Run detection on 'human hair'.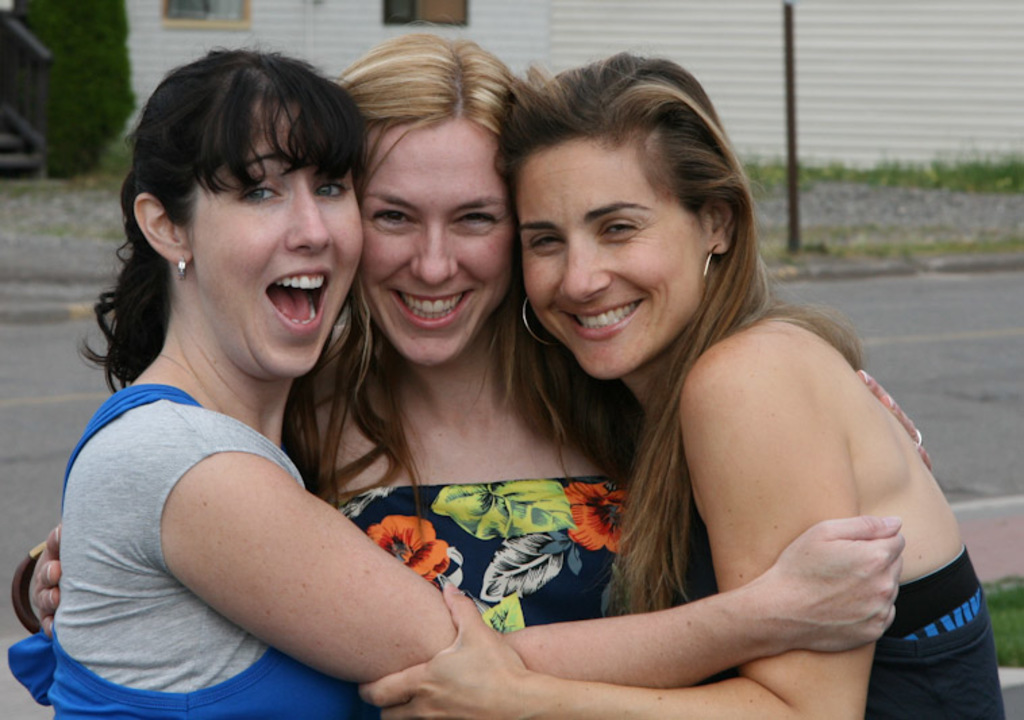
Result: locate(324, 22, 542, 513).
